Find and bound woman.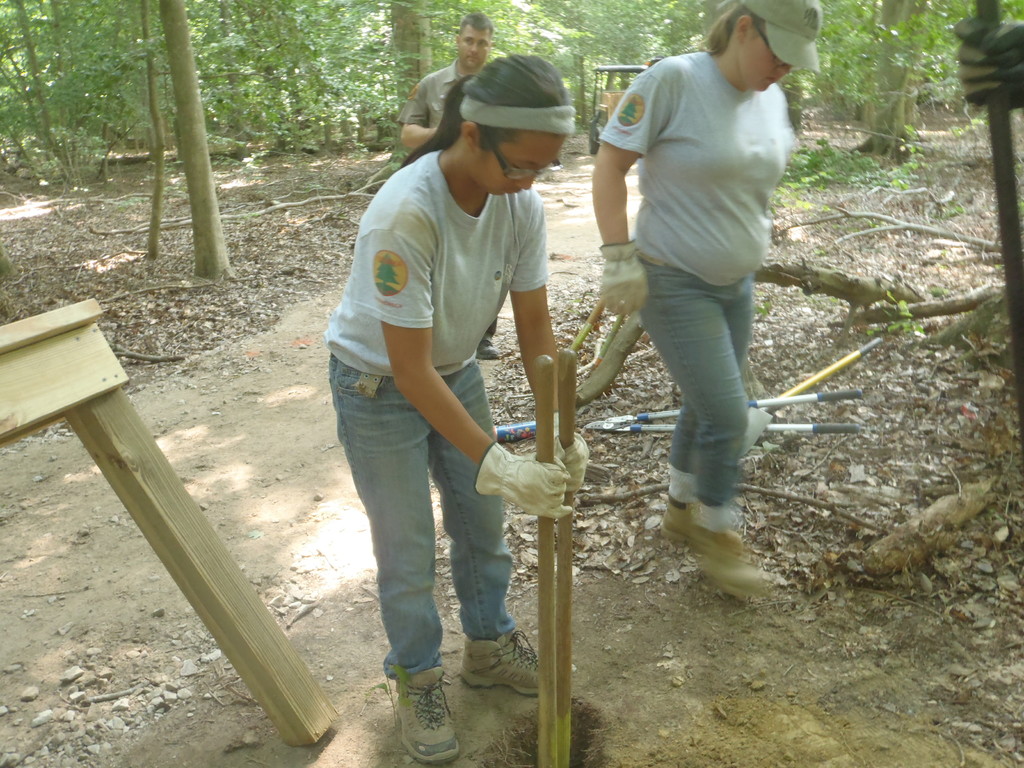
Bound: <bbox>319, 55, 593, 767</bbox>.
